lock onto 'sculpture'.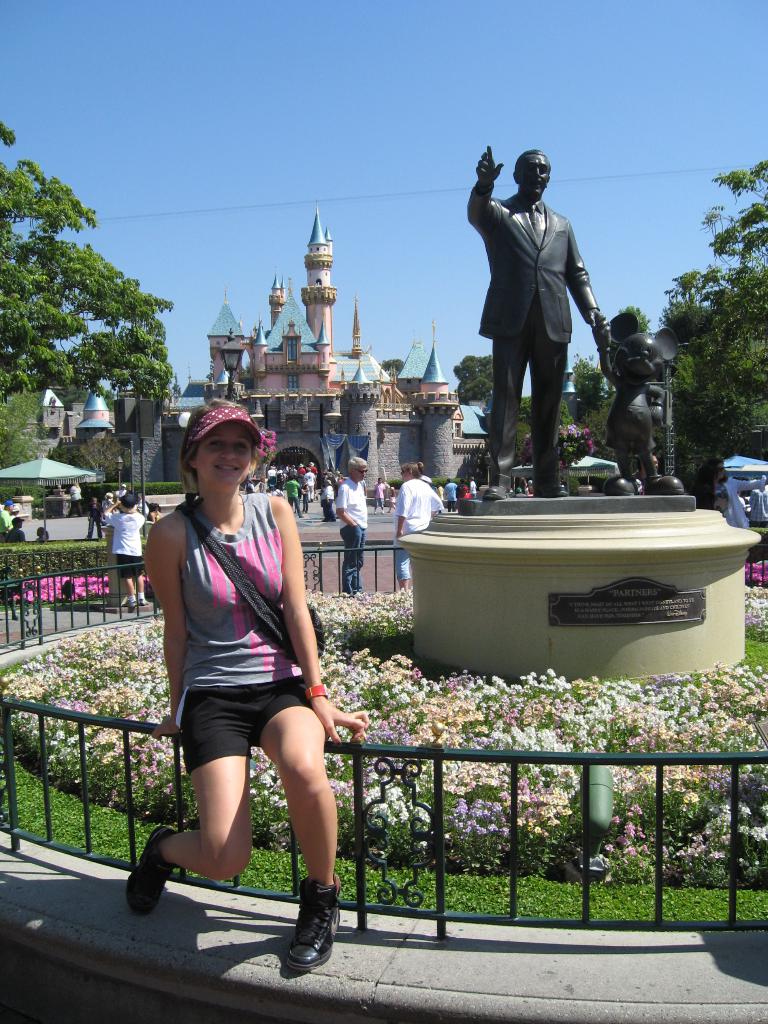
Locked: x1=456, y1=150, x2=623, y2=479.
